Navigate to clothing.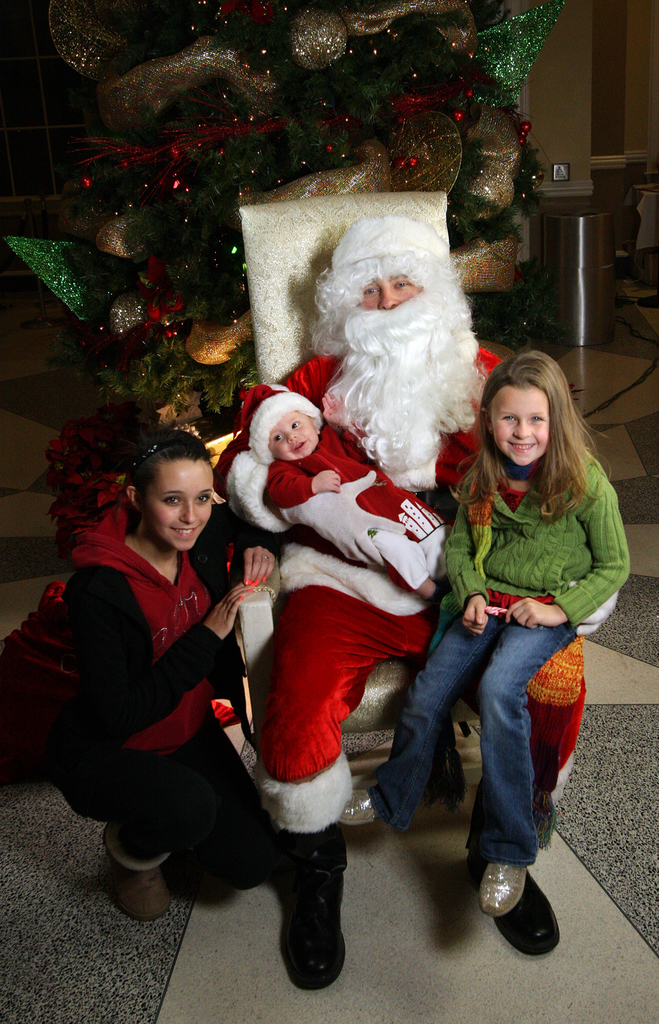
Navigation target: (left=55, top=472, right=267, bottom=904).
